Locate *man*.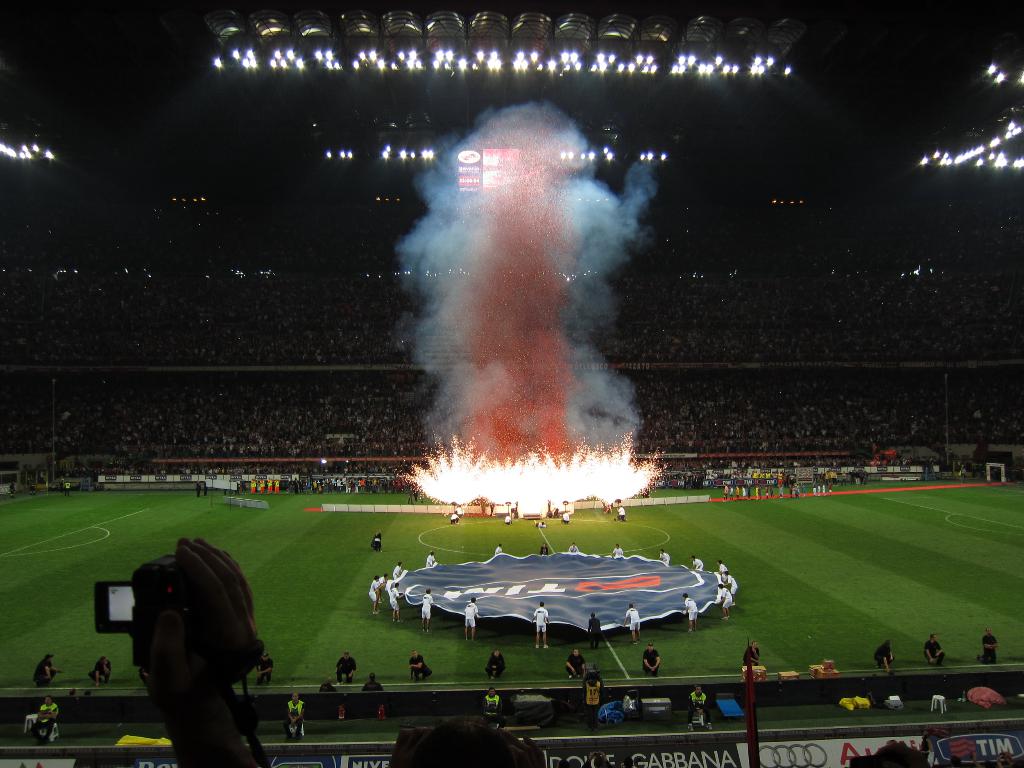
Bounding box: 491/543/511/557.
